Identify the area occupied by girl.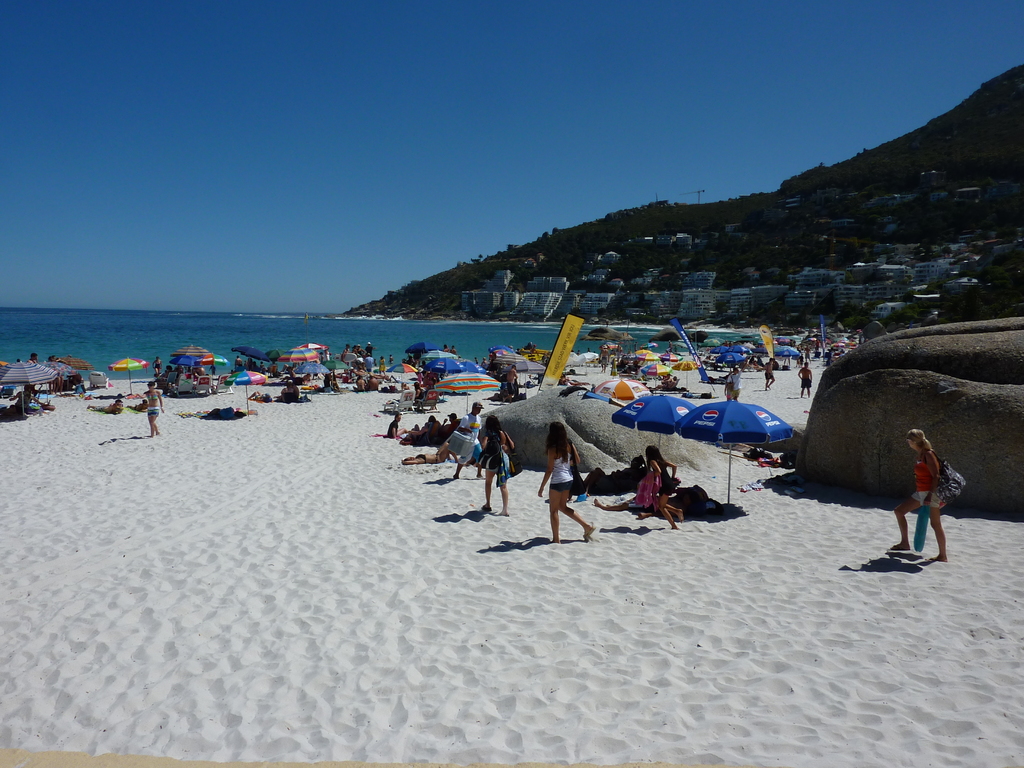
Area: BBox(641, 447, 684, 529).
